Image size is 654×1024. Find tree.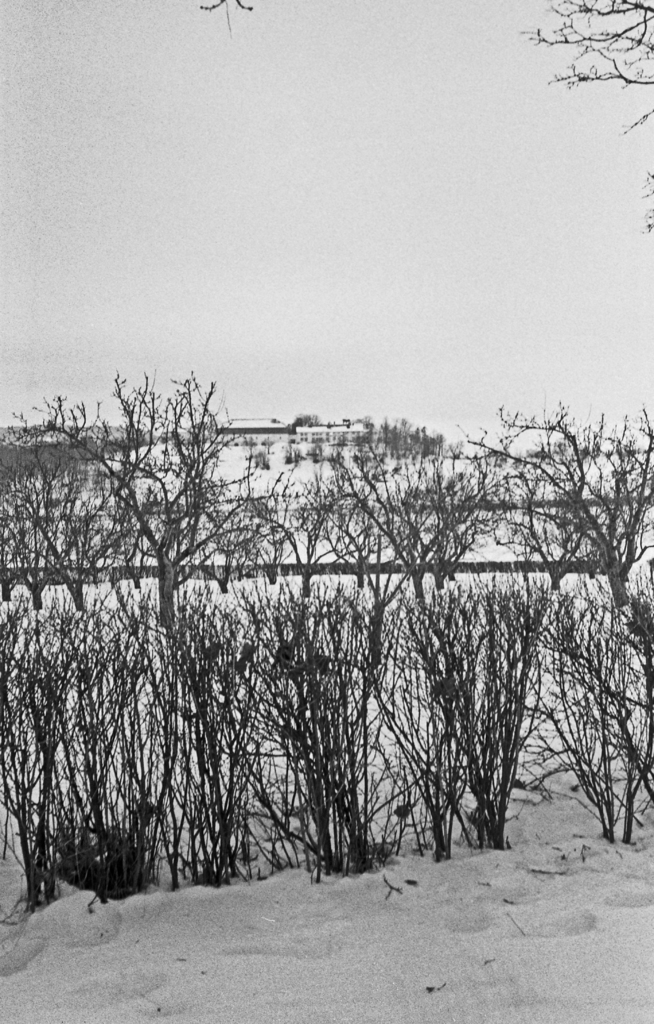
216:438:363:611.
